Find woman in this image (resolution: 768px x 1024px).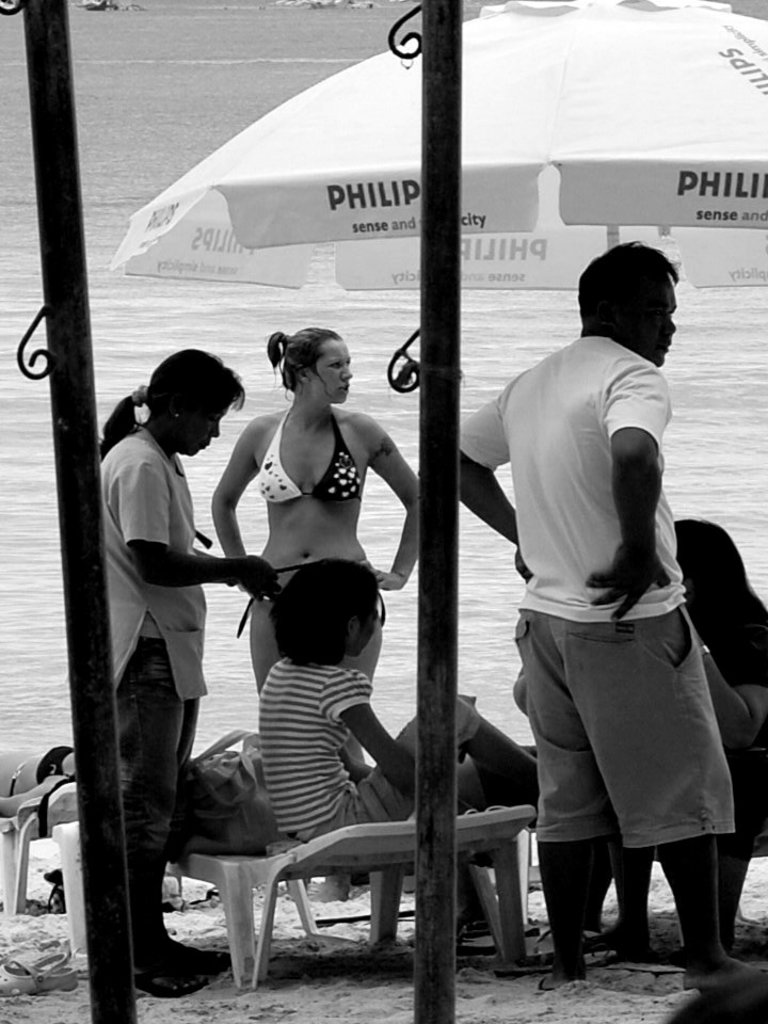
rect(234, 549, 551, 853).
